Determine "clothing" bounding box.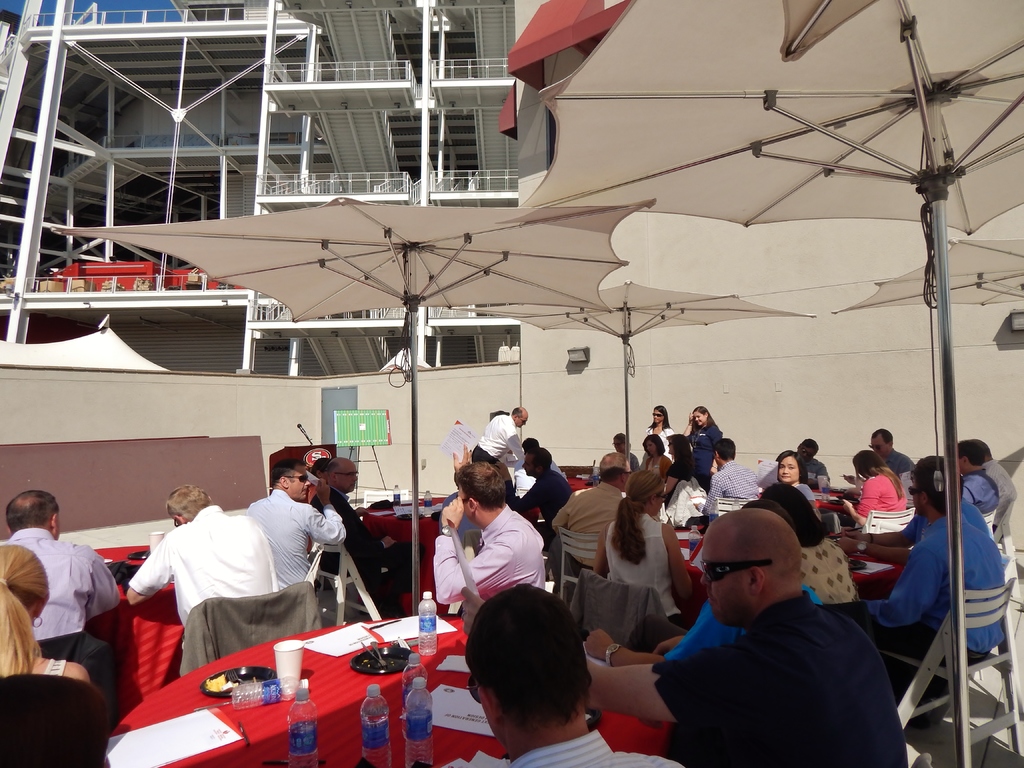
Determined: [x1=630, y1=454, x2=643, y2=476].
